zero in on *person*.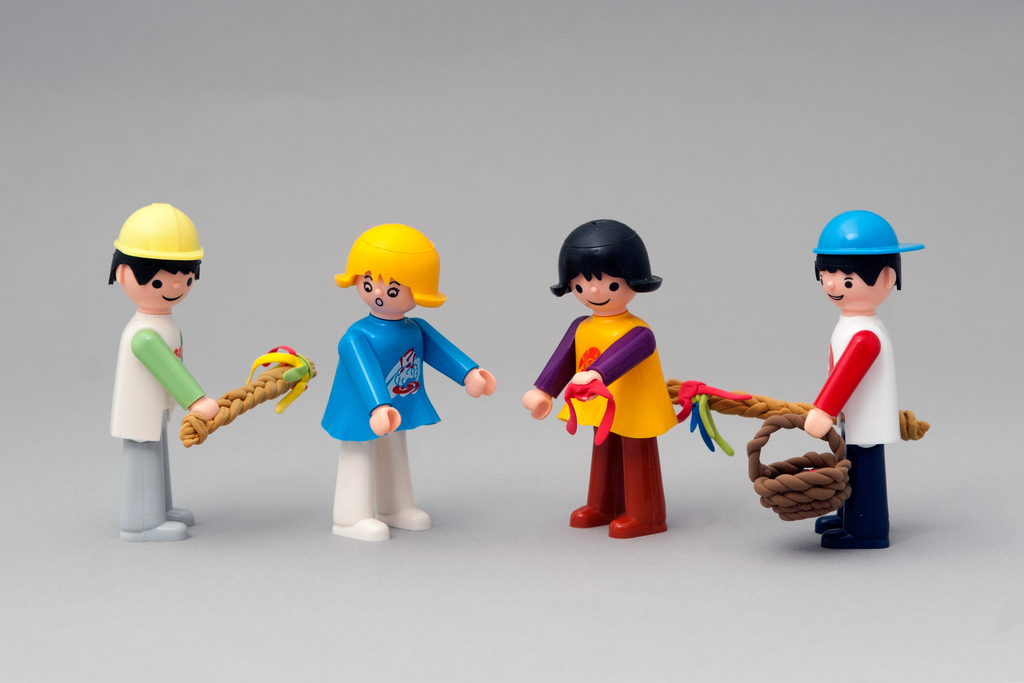
Zeroed in: rect(527, 211, 684, 539).
